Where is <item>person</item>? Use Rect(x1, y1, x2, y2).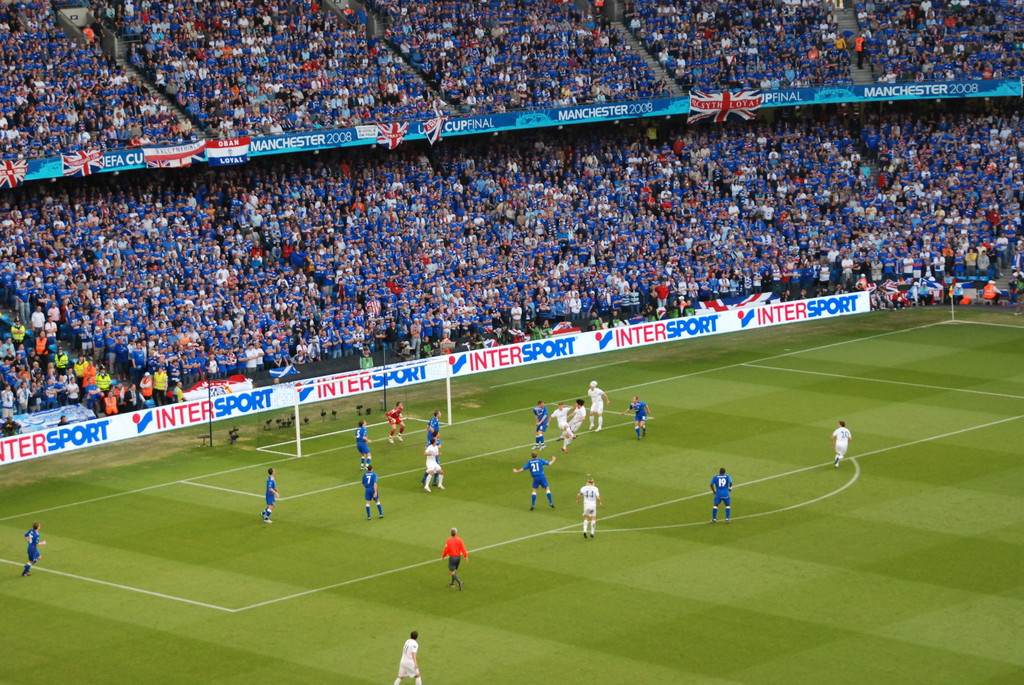
Rect(387, 404, 404, 443).
